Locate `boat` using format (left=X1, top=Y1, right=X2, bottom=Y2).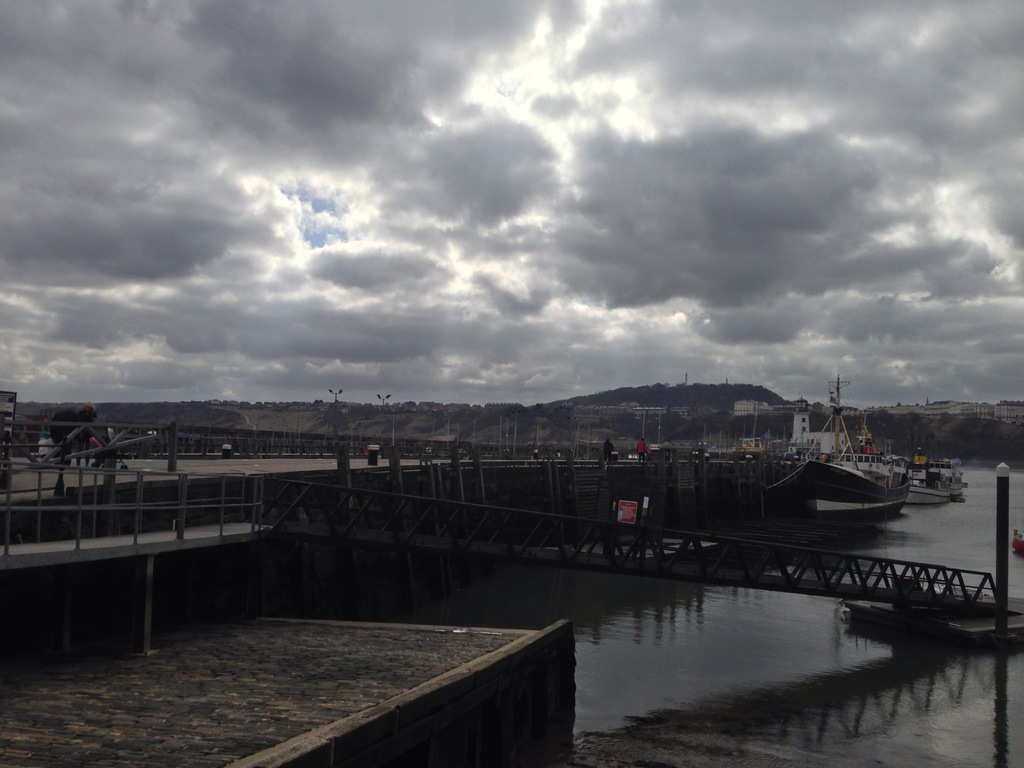
(left=904, top=457, right=973, bottom=508).
